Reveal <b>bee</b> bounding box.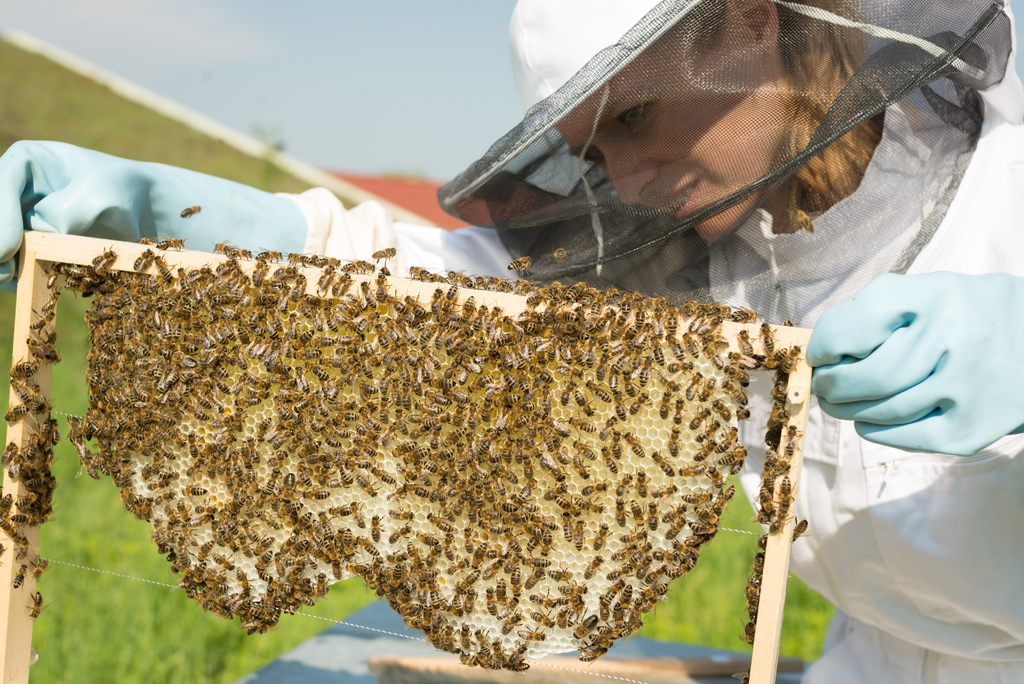
Revealed: (0,515,12,534).
